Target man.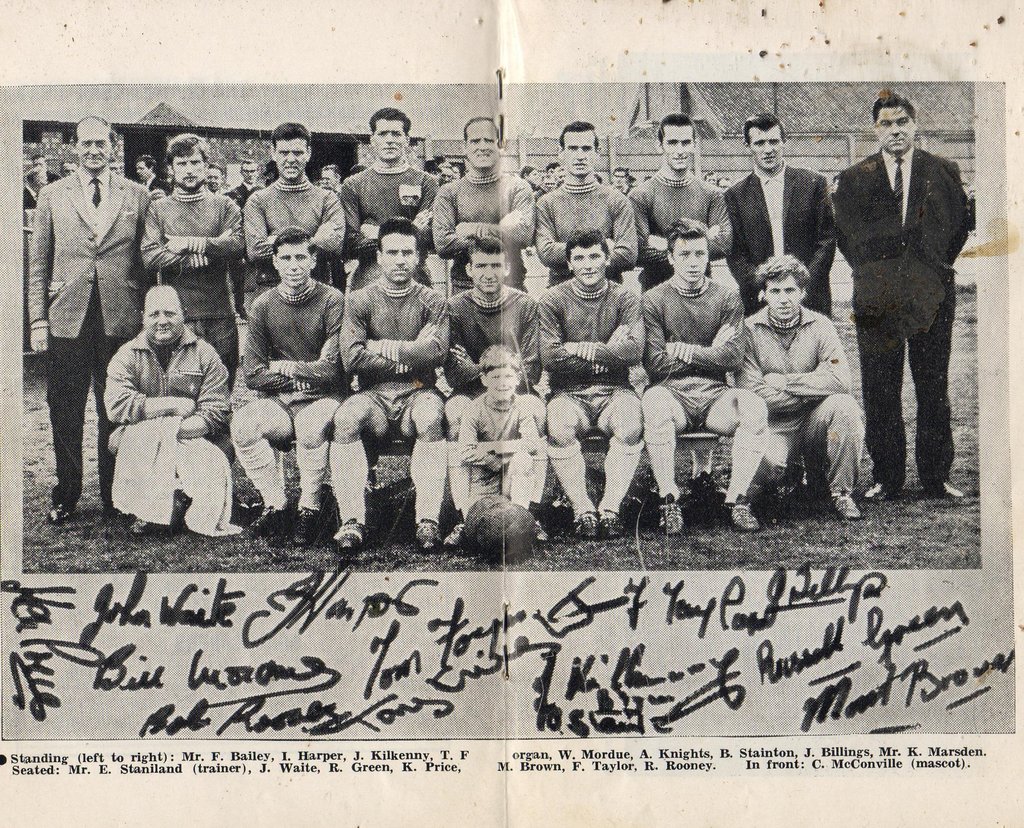
Target region: x1=839 y1=76 x2=978 y2=518.
